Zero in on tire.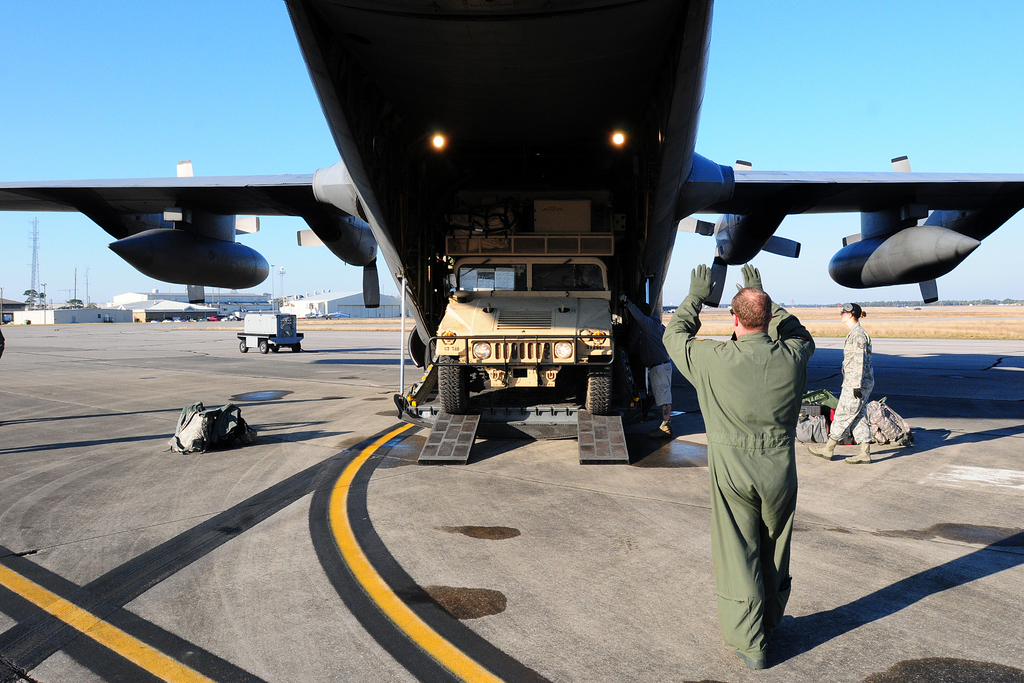
Zeroed in: box=[436, 355, 460, 415].
